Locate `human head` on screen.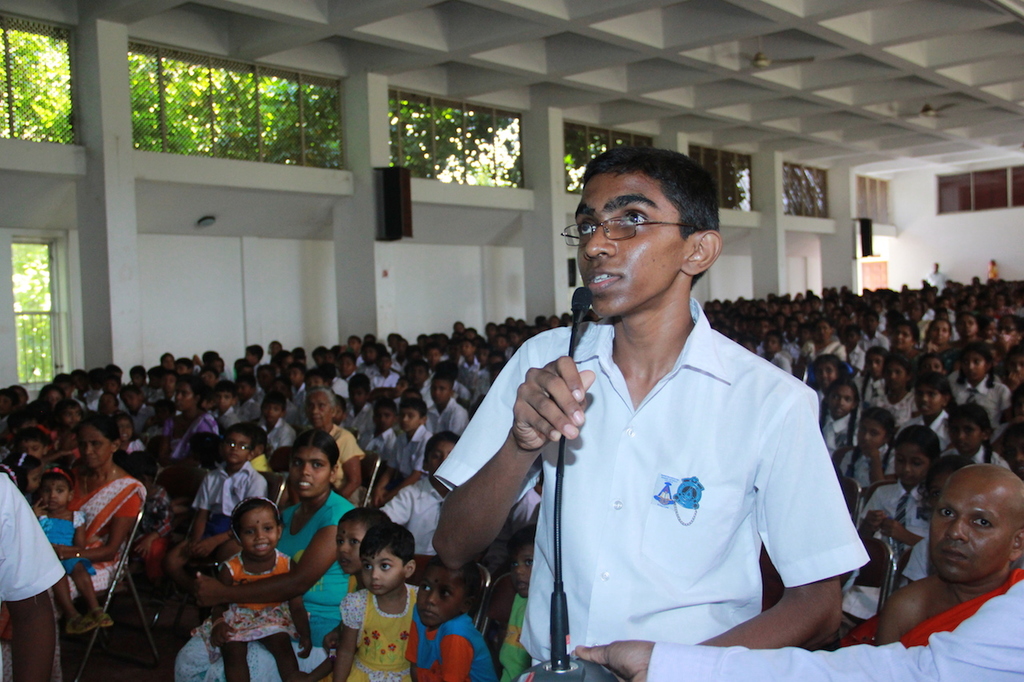
On screen at box(50, 372, 74, 383).
